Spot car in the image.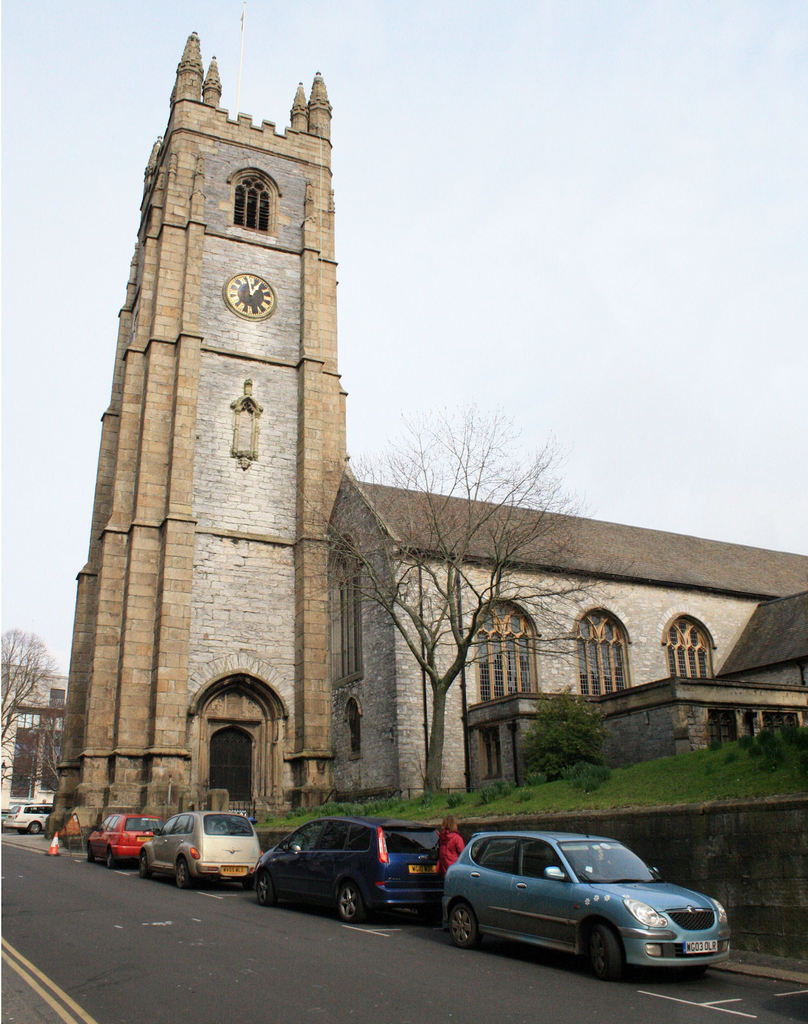
car found at x1=424 y1=836 x2=745 y2=990.
